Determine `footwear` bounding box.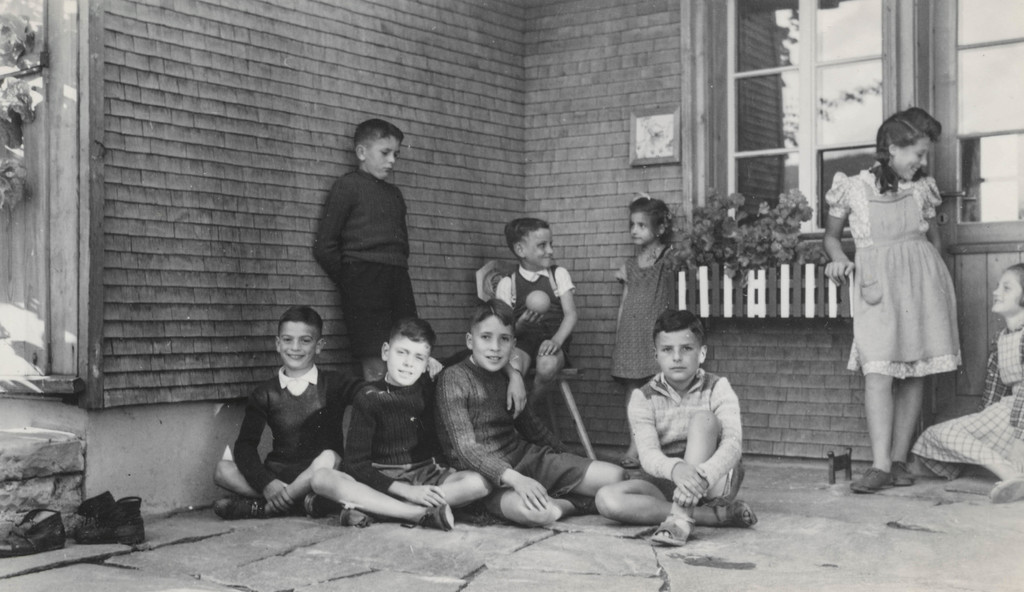
Determined: <region>989, 476, 1023, 507</region>.
